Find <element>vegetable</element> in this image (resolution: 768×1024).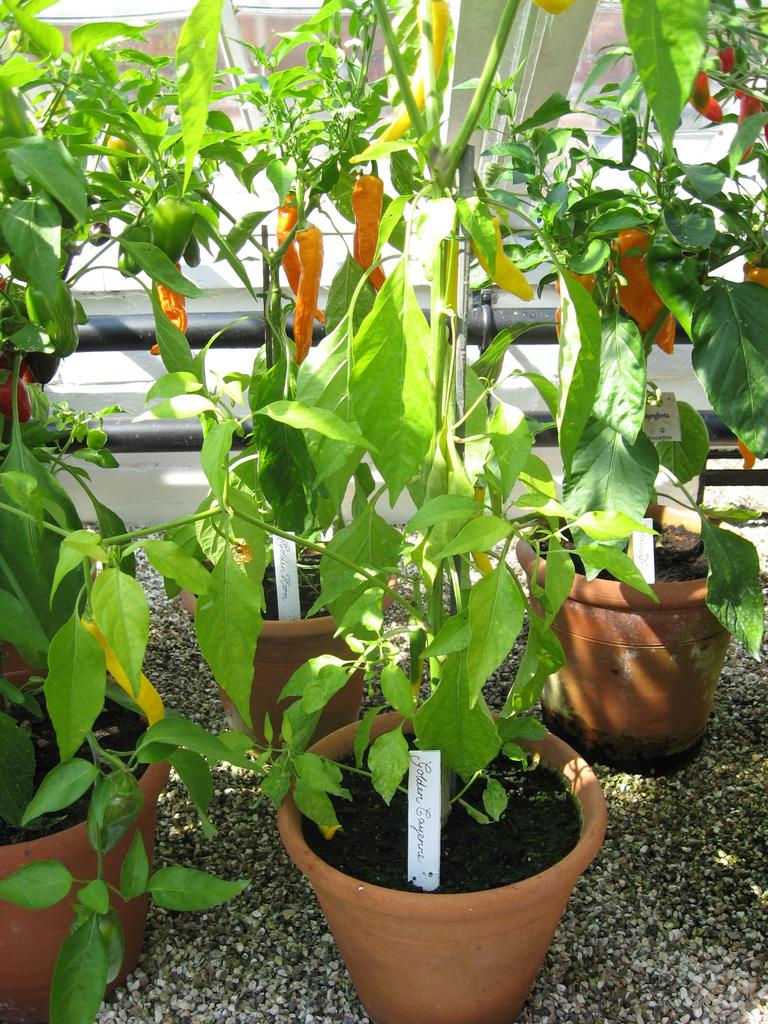
{"left": 450, "top": 216, "right": 462, "bottom": 326}.
